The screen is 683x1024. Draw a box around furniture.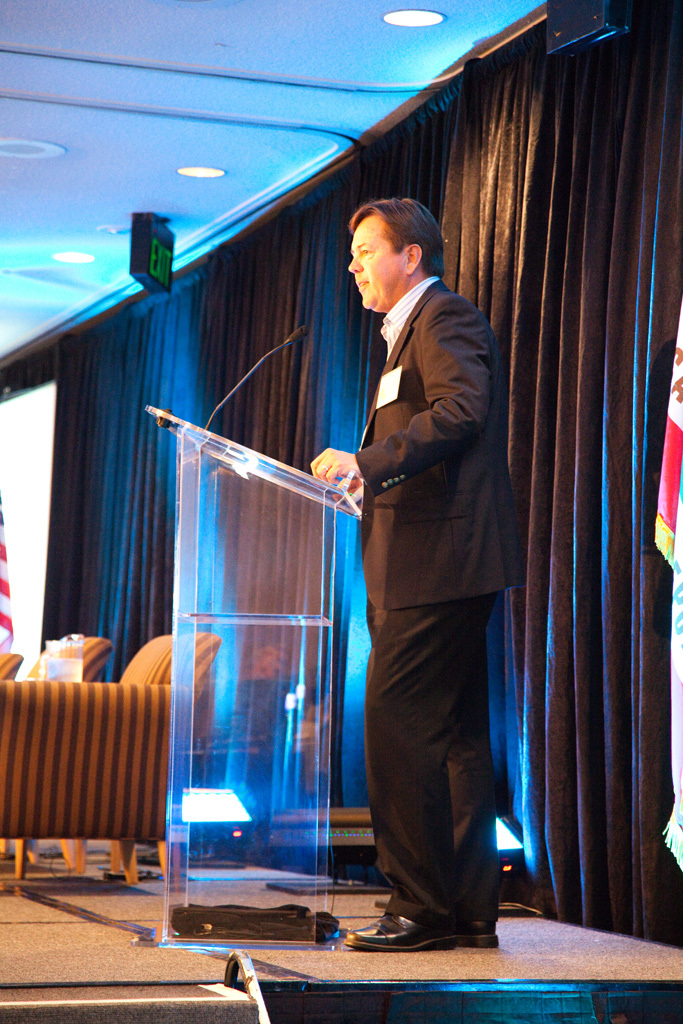
locate(147, 400, 365, 946).
